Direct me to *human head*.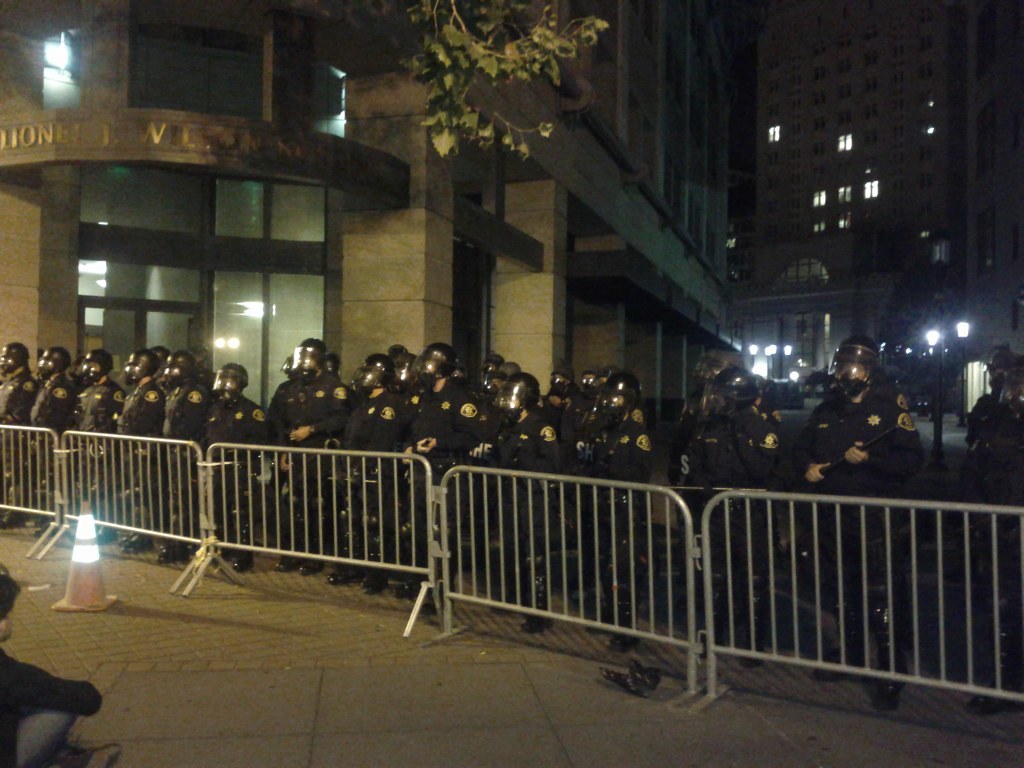
Direction: x1=321, y1=352, x2=336, y2=380.
